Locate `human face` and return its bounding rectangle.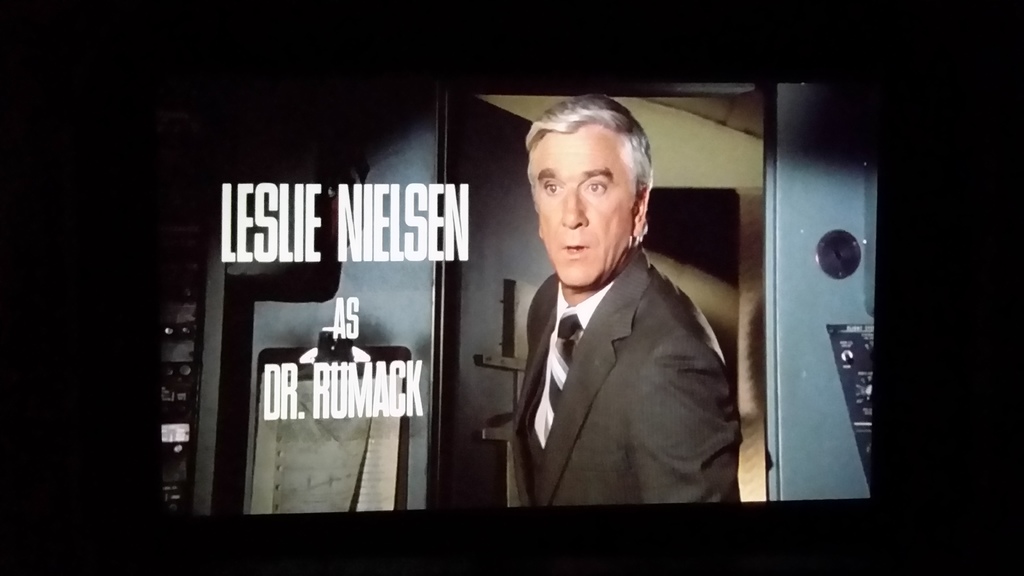
Rect(528, 131, 630, 287).
